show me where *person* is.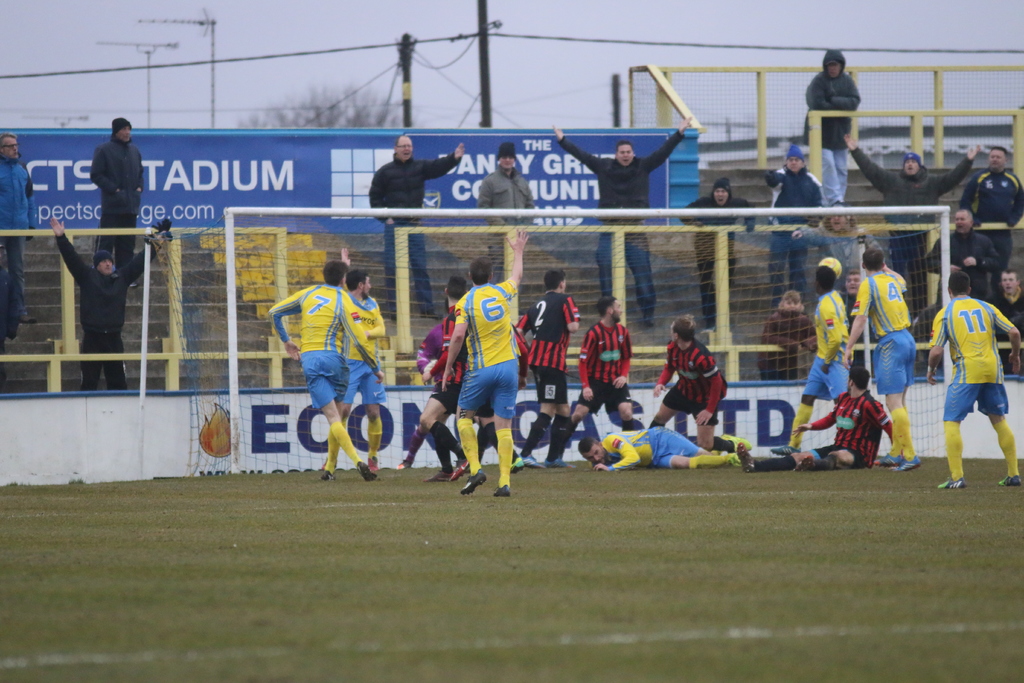
*person* is at bbox=[90, 117, 146, 286].
